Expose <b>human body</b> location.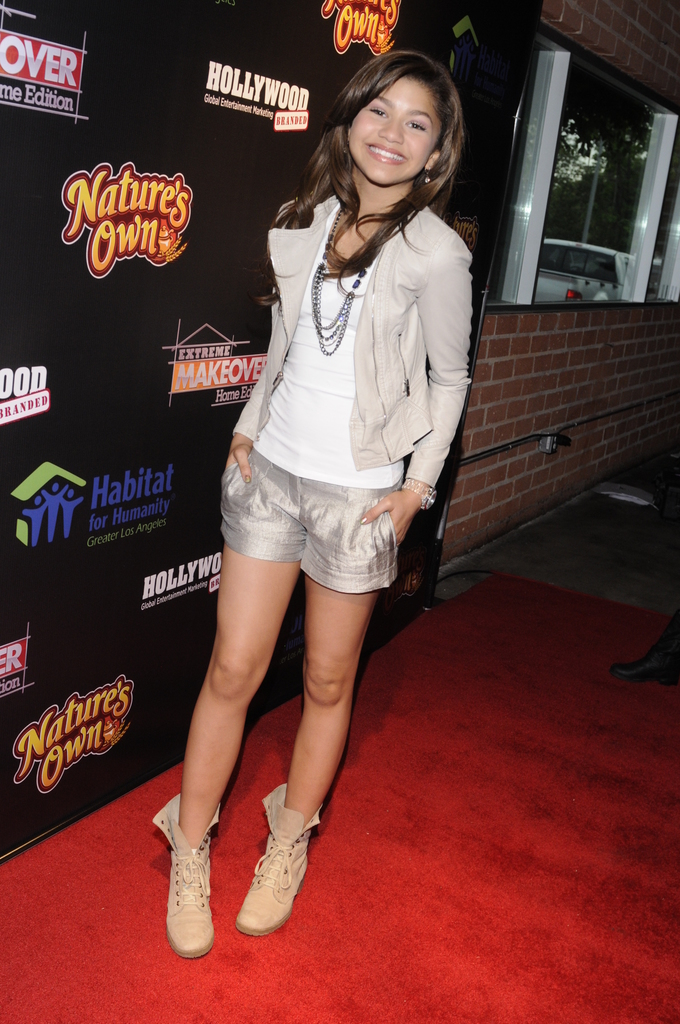
Exposed at [x1=178, y1=19, x2=489, y2=874].
